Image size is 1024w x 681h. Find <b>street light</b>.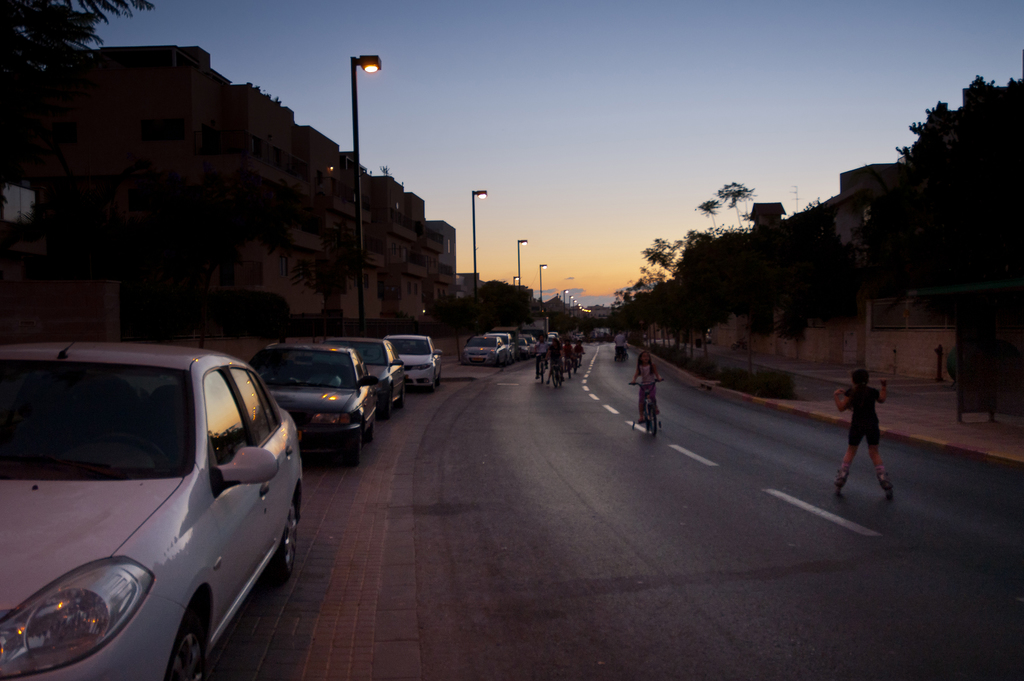
(559,286,570,319).
